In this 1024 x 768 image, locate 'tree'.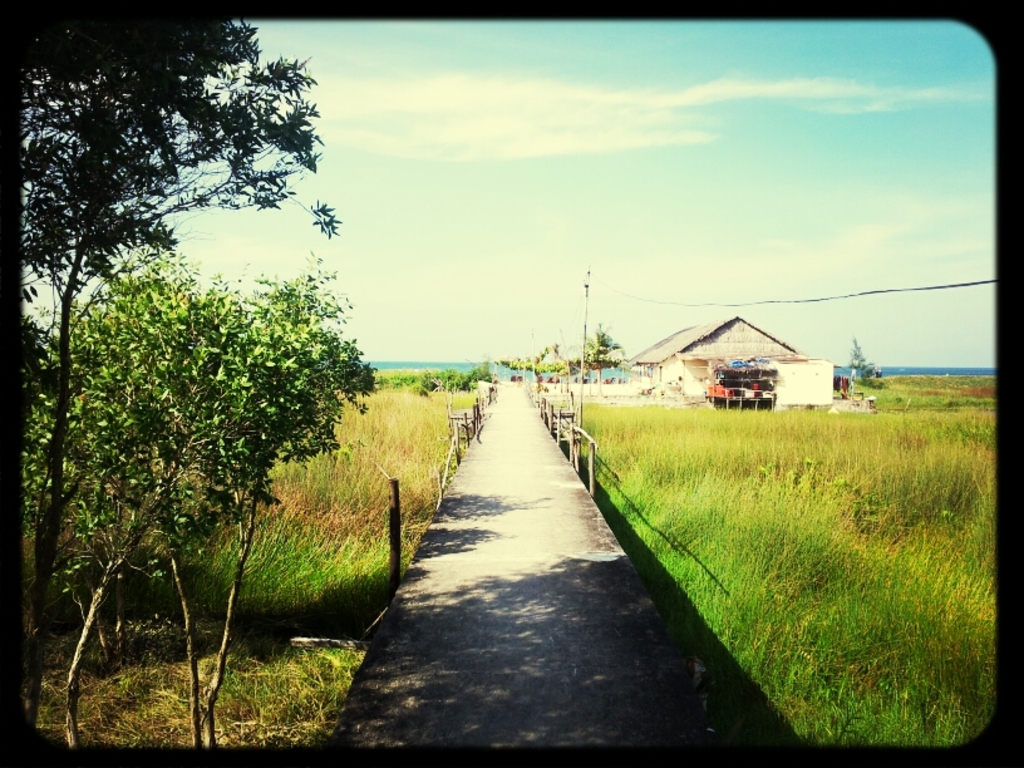
Bounding box: 20/38/375/552.
